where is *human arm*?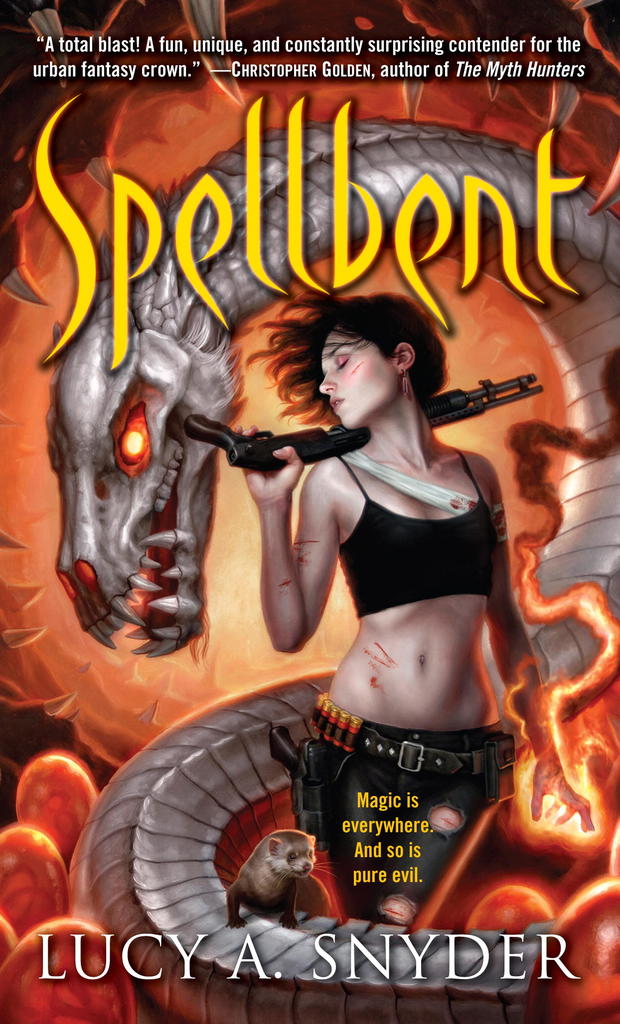
(487,461,594,830).
